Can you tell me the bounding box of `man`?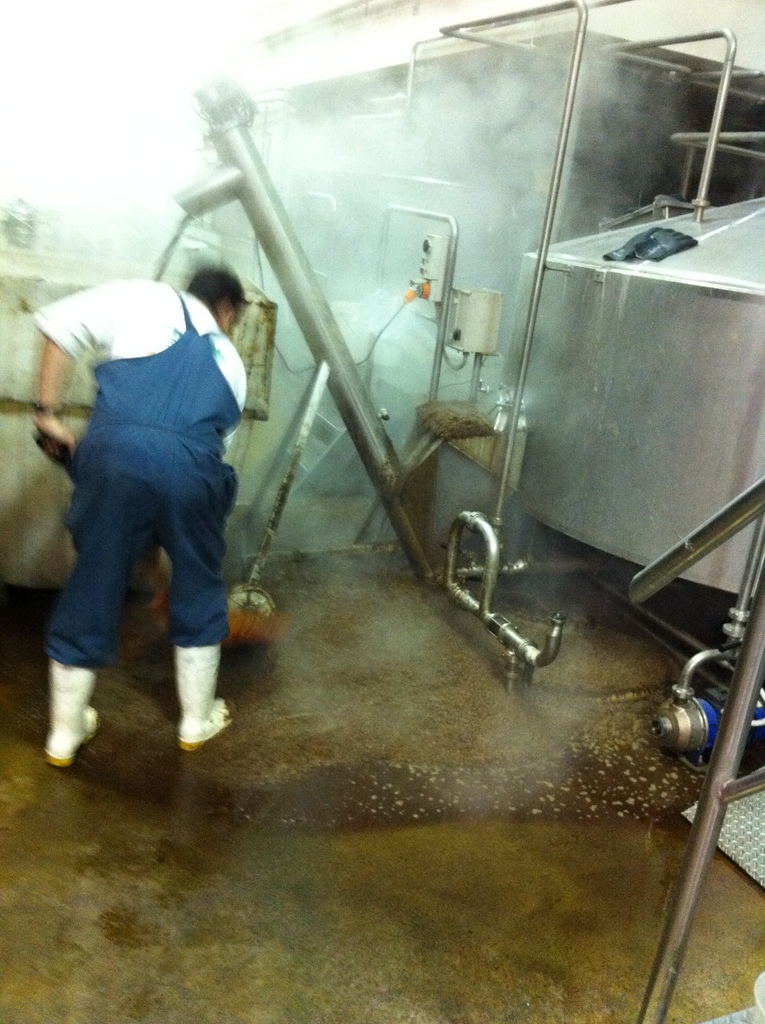
x1=27, y1=253, x2=264, y2=756.
